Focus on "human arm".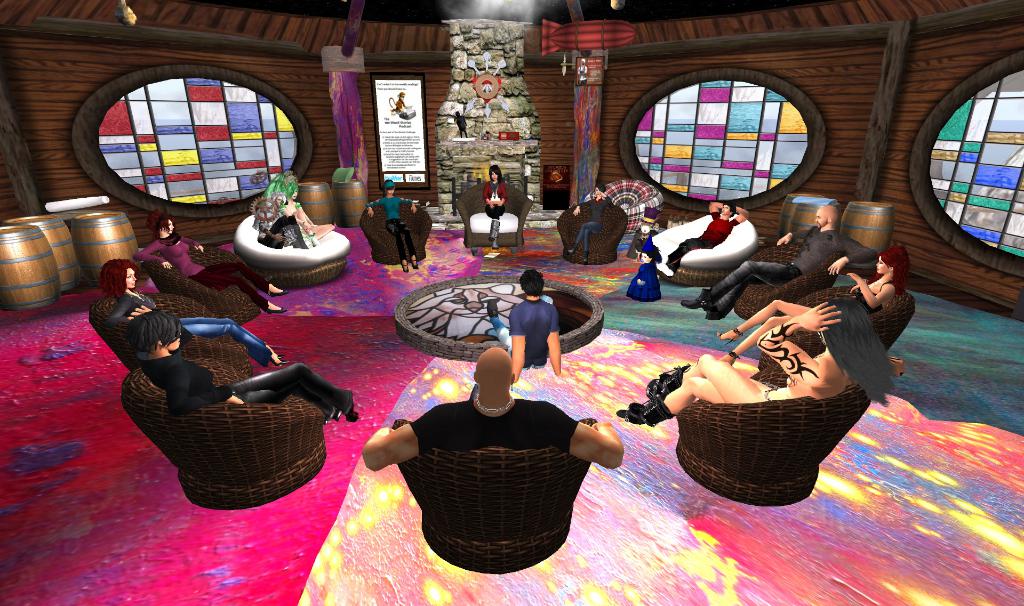
Focused at [left=131, top=239, right=175, bottom=274].
